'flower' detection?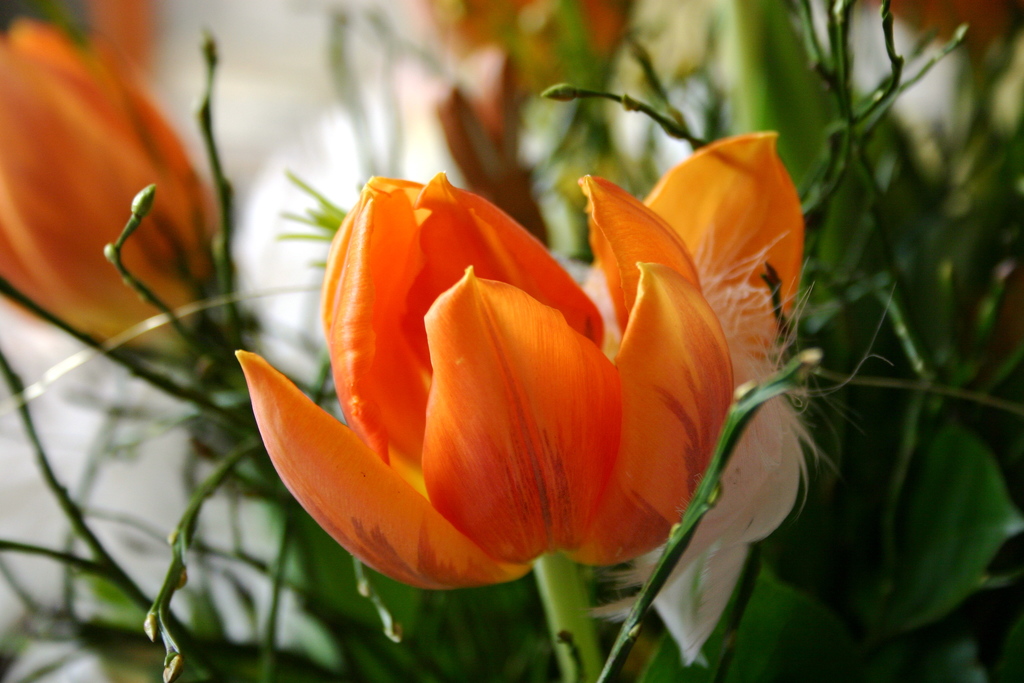
box(228, 174, 658, 592)
